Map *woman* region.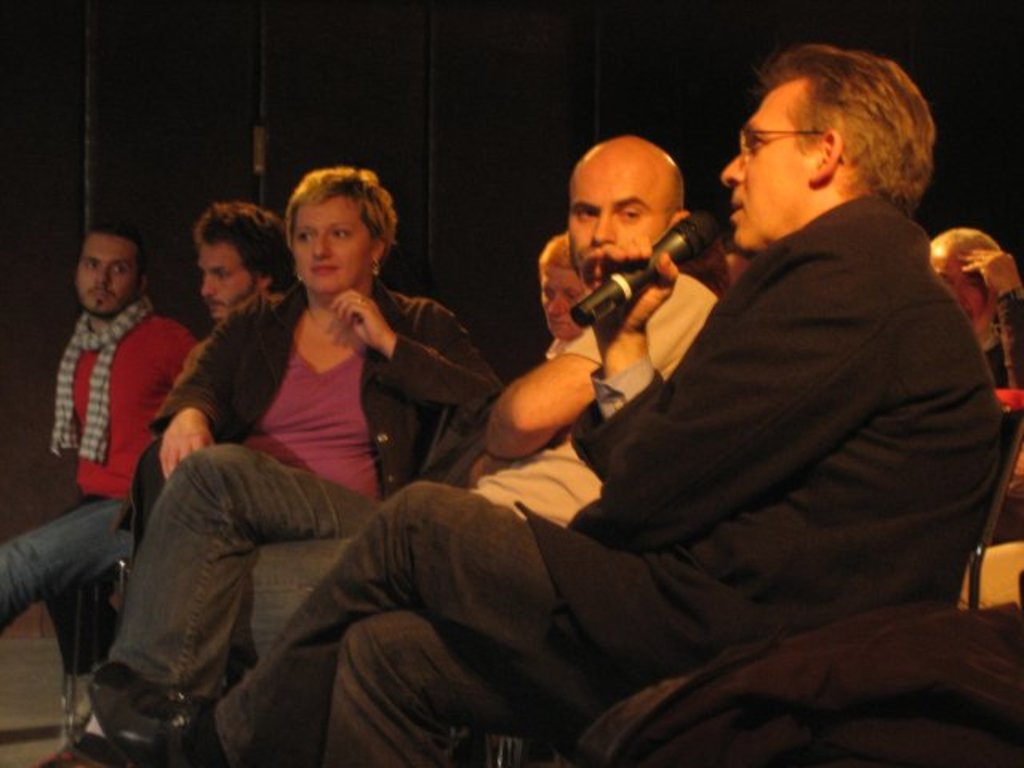
Mapped to region(144, 158, 472, 718).
